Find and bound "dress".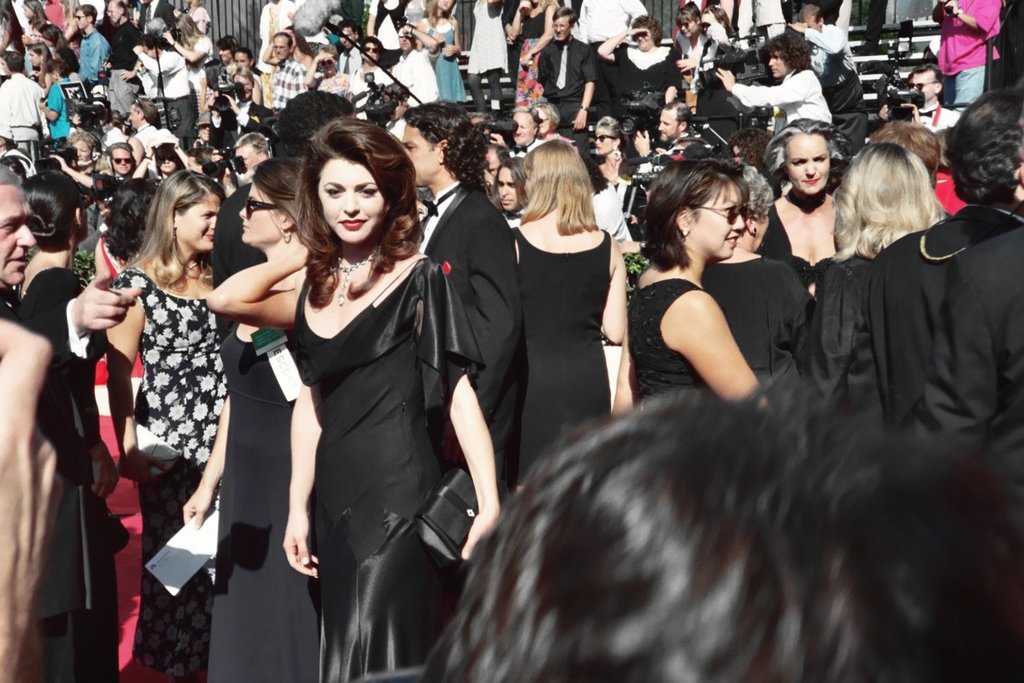
Bound: bbox(205, 324, 325, 682).
